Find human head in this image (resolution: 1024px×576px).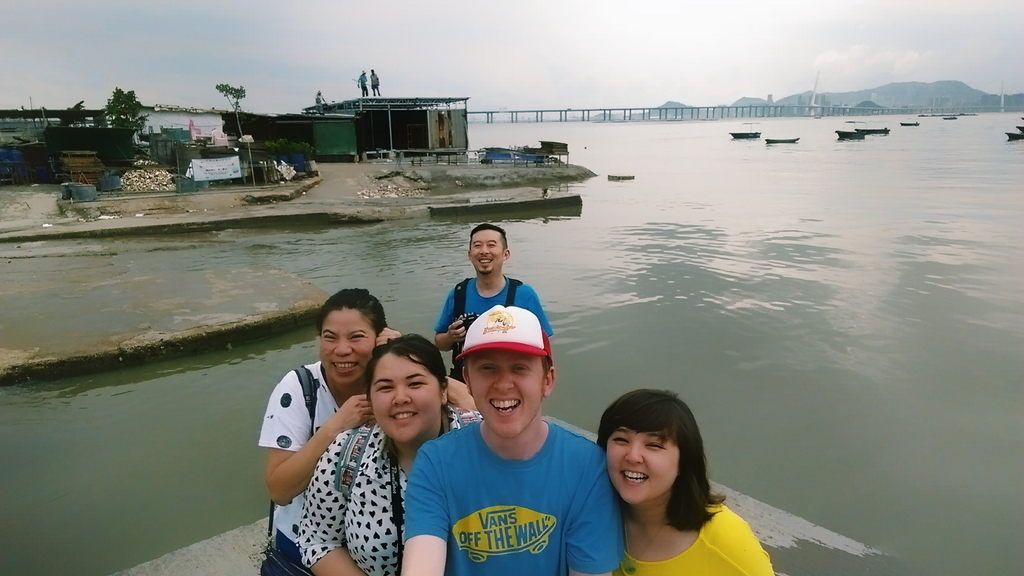
region(316, 287, 388, 382).
